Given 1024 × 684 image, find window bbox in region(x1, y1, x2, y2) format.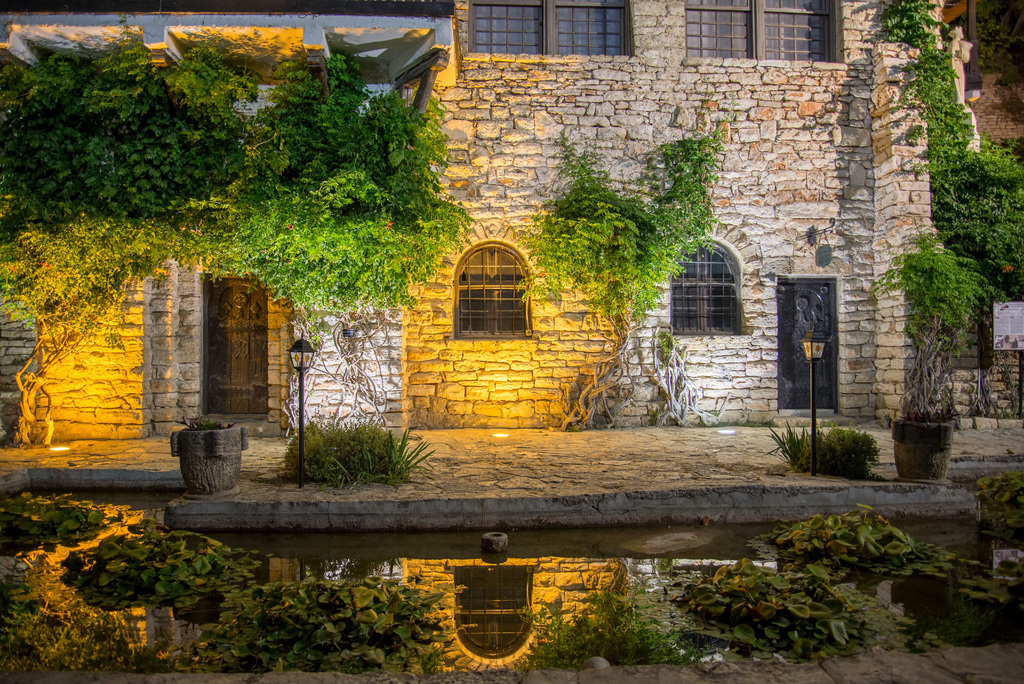
region(662, 229, 755, 339).
